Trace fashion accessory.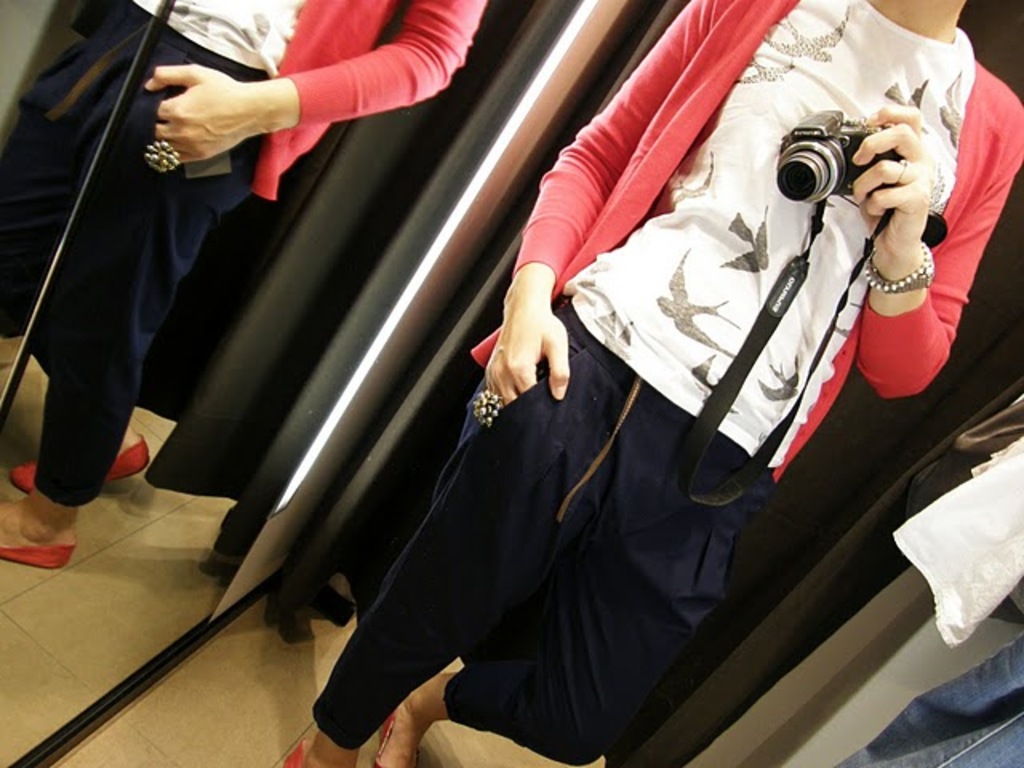
Traced to (896, 157, 909, 187).
